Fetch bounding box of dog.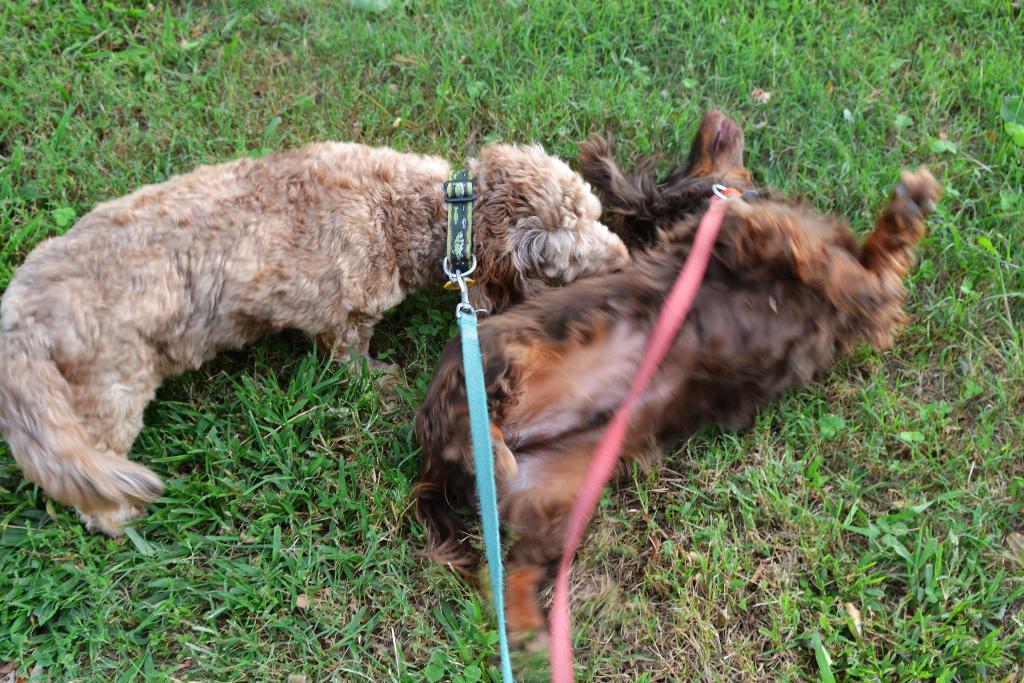
Bbox: crop(411, 111, 943, 655).
